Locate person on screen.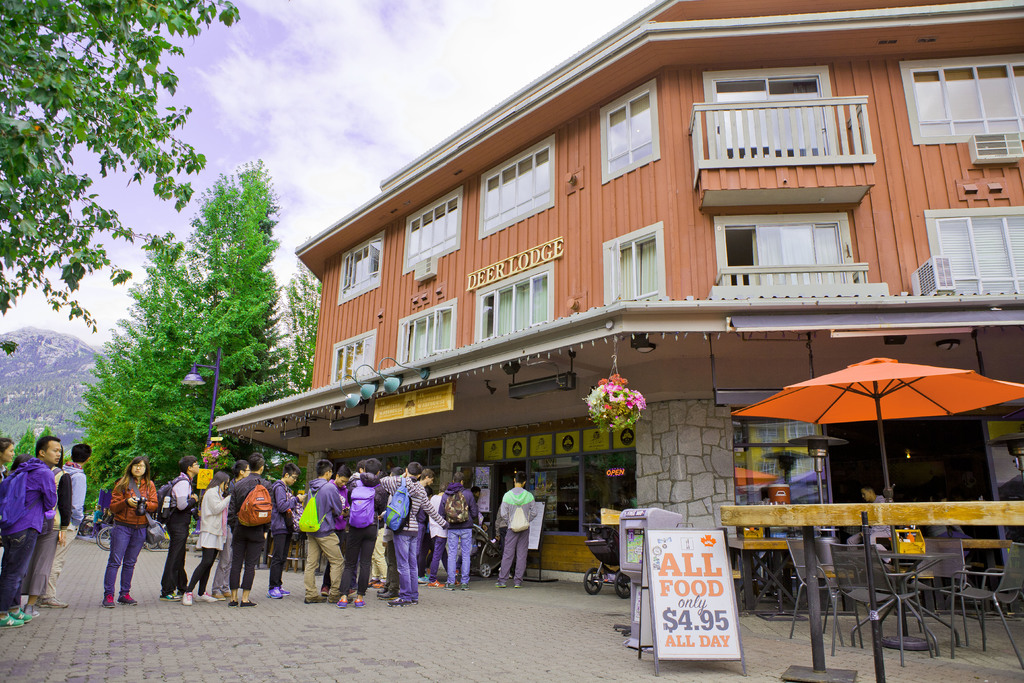
On screen at (x1=0, y1=434, x2=59, y2=625).
